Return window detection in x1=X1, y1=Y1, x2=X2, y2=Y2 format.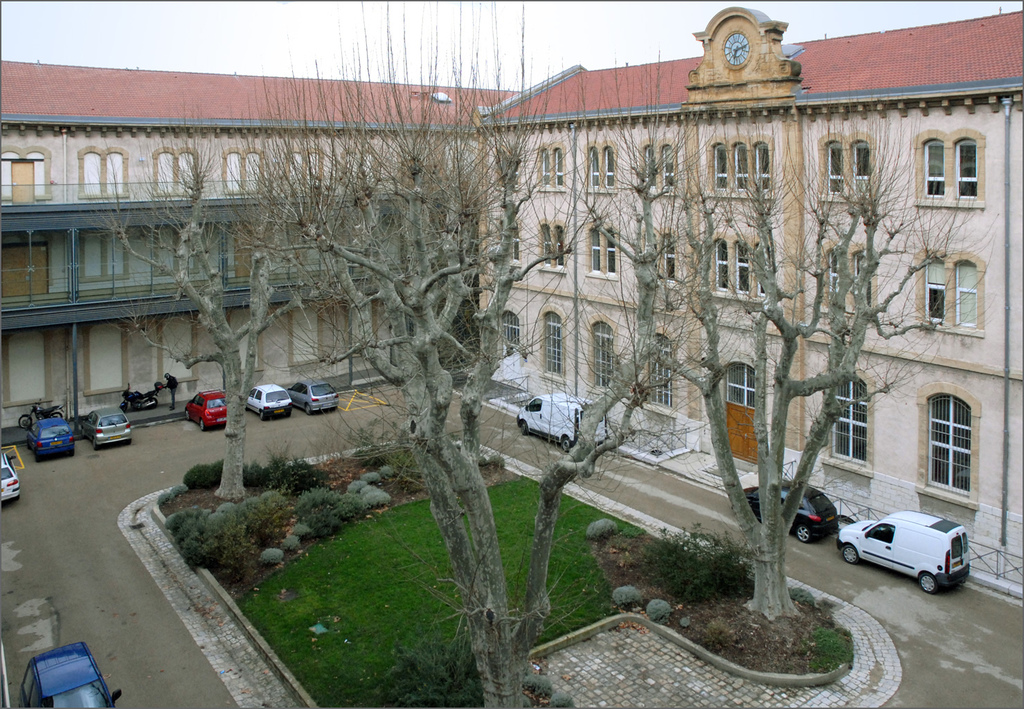
x1=141, y1=221, x2=195, y2=279.
